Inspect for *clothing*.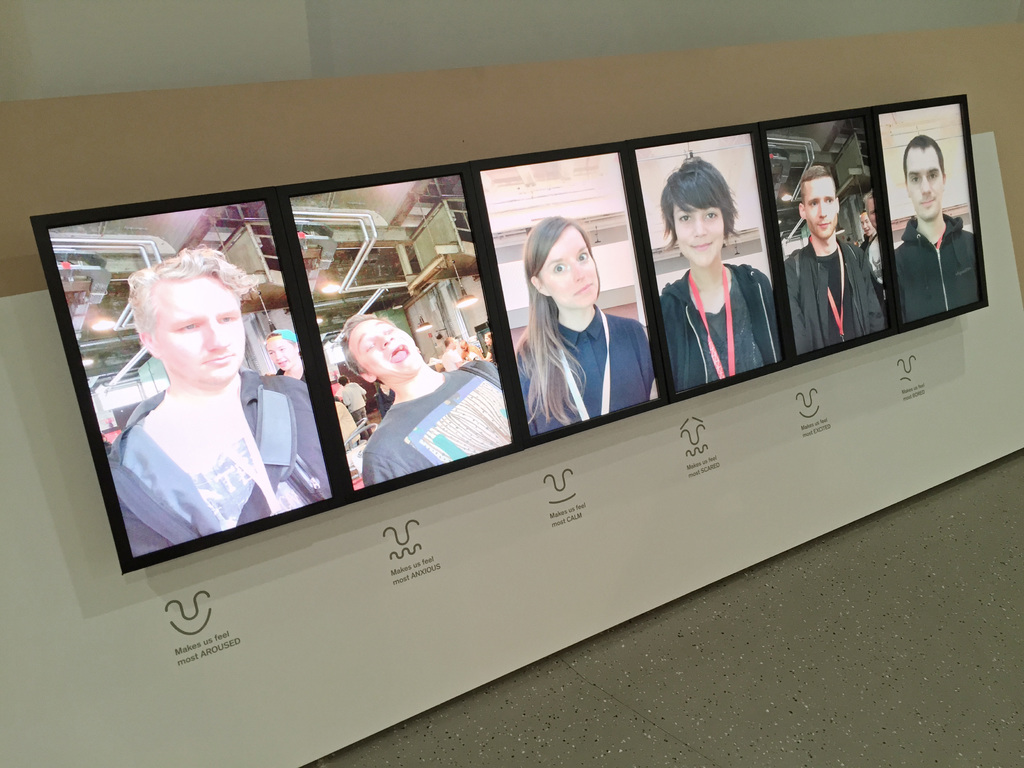
Inspection: l=358, t=363, r=511, b=495.
